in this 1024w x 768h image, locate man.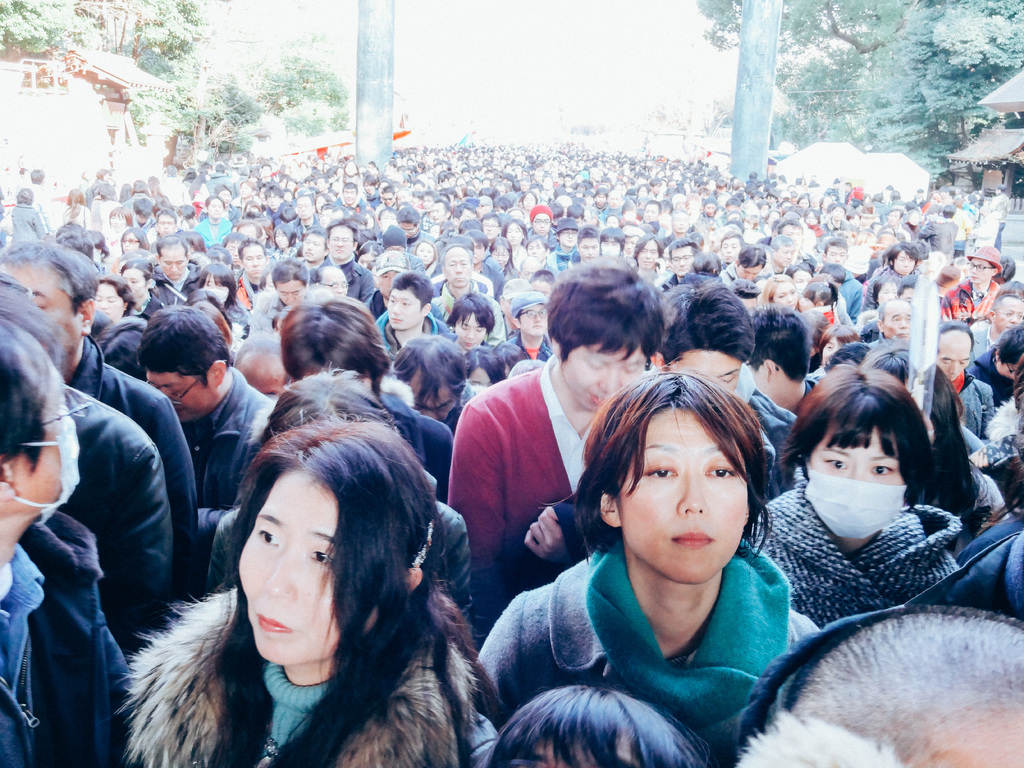
Bounding box: (left=450, top=266, right=663, bottom=604).
